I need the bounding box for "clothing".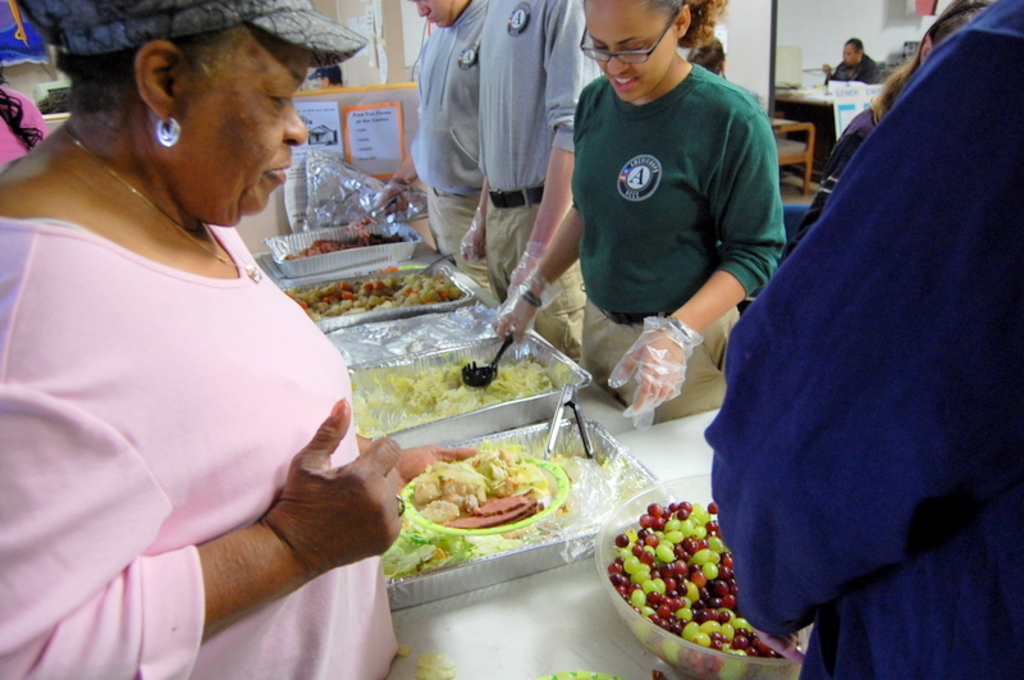
Here it is: crop(824, 50, 877, 81).
